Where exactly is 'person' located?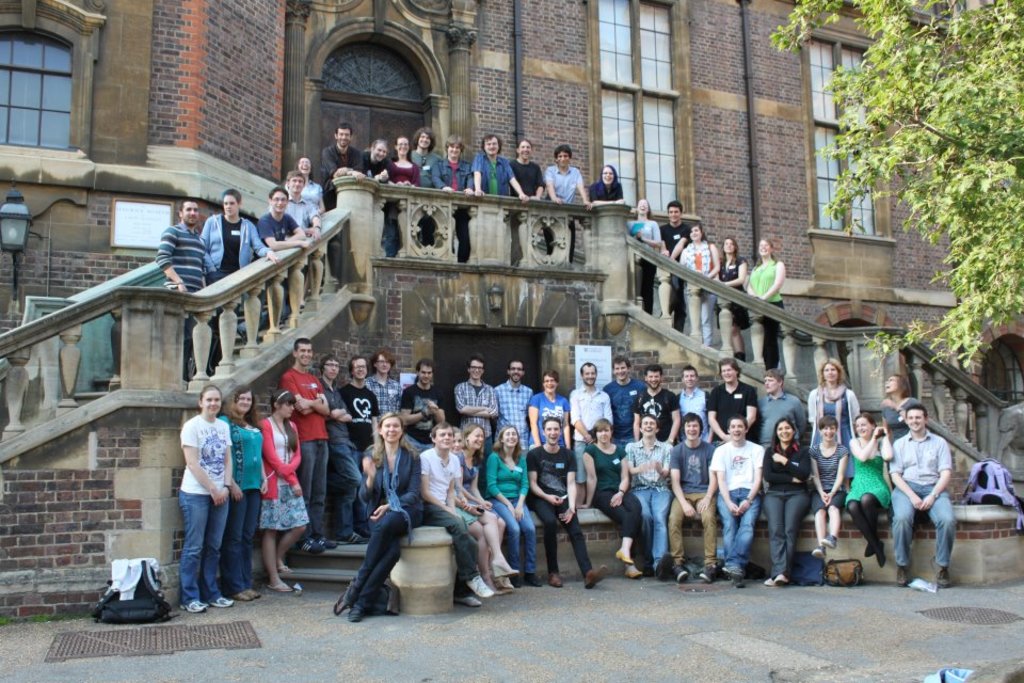
Its bounding box is 487,424,546,586.
